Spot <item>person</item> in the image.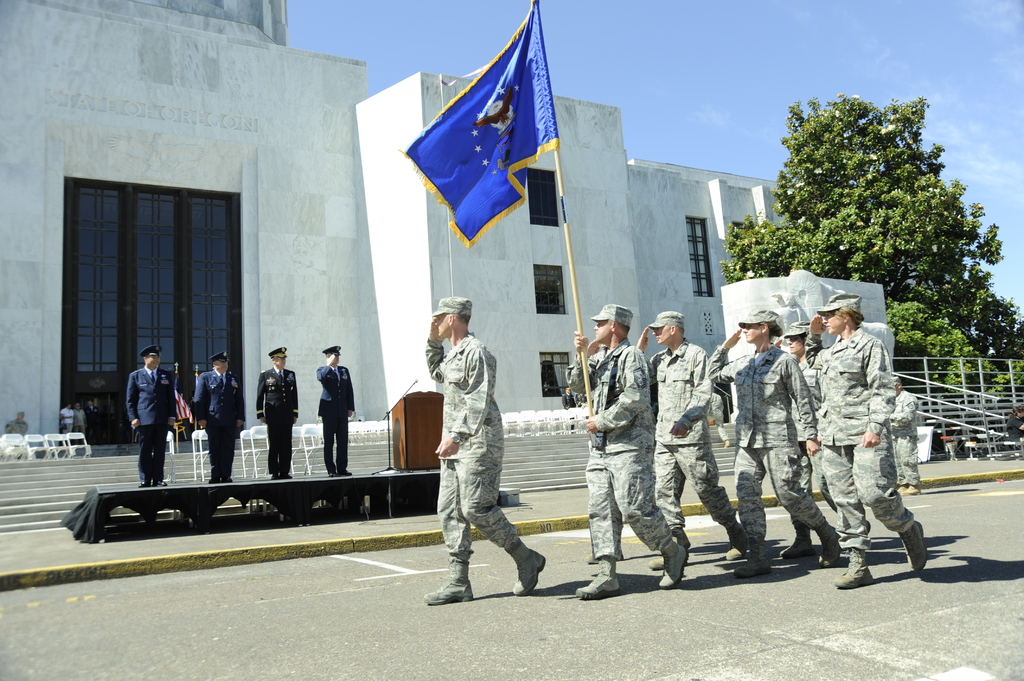
<item>person</item> found at detection(124, 343, 169, 488).
